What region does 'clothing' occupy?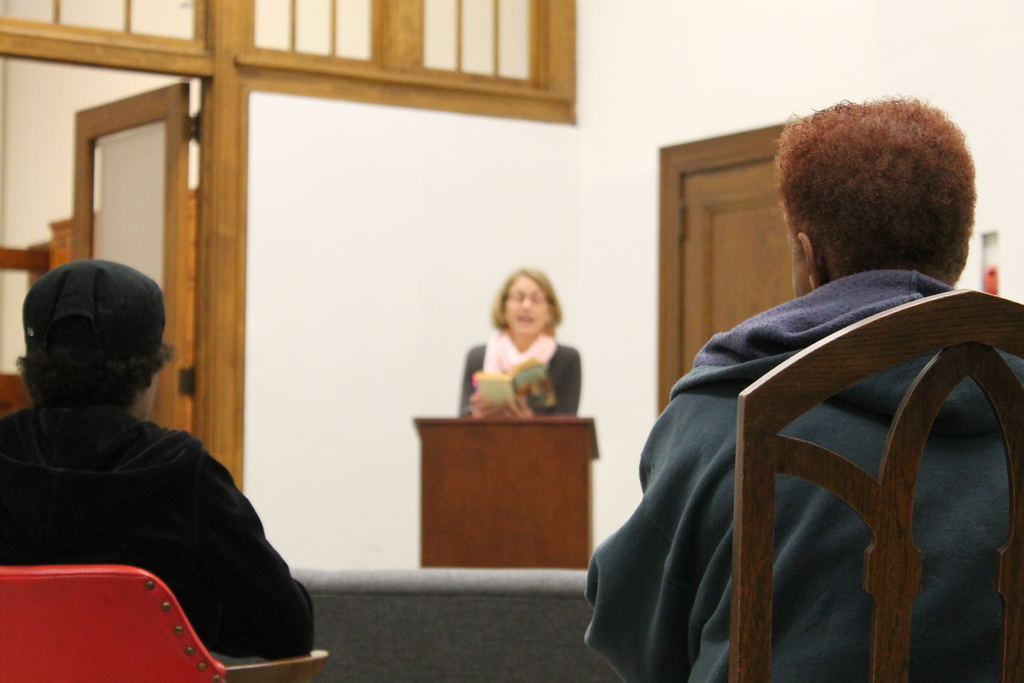
[0,406,323,649].
